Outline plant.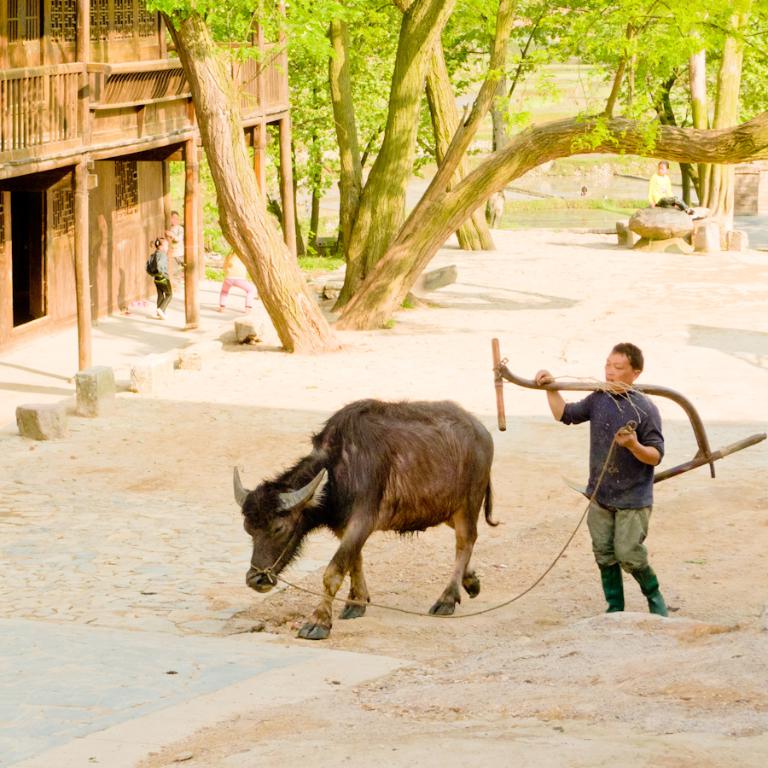
Outline: <box>384,317,393,329</box>.
